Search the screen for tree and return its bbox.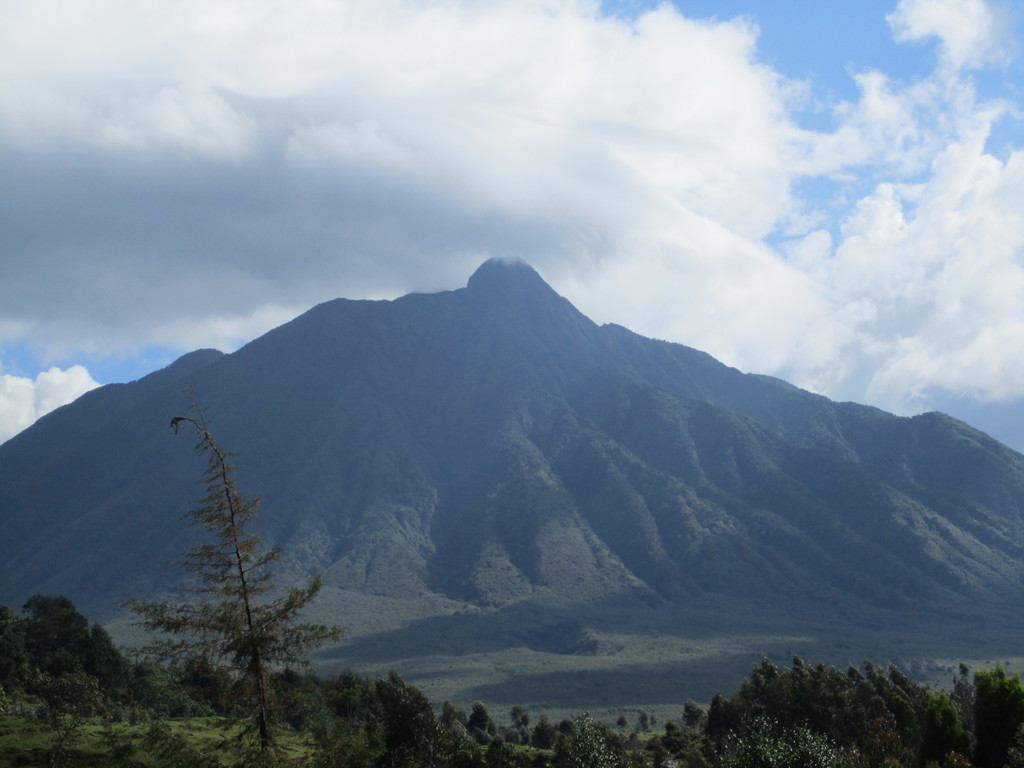
Found: (x1=108, y1=384, x2=352, y2=738).
